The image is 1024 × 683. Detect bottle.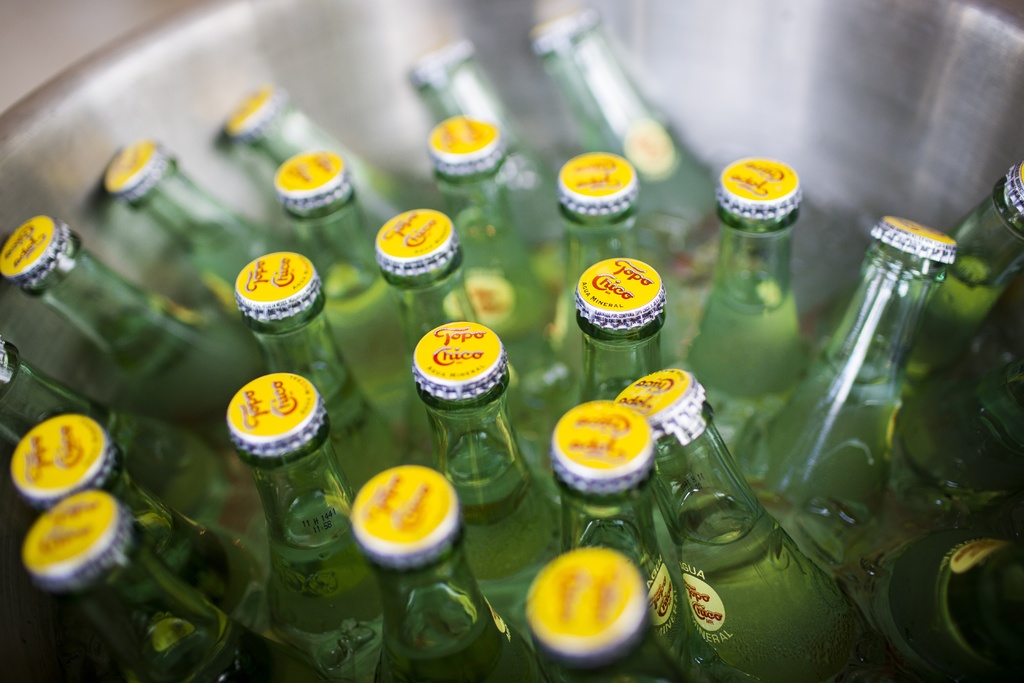
Detection: Rect(9, 413, 303, 639).
